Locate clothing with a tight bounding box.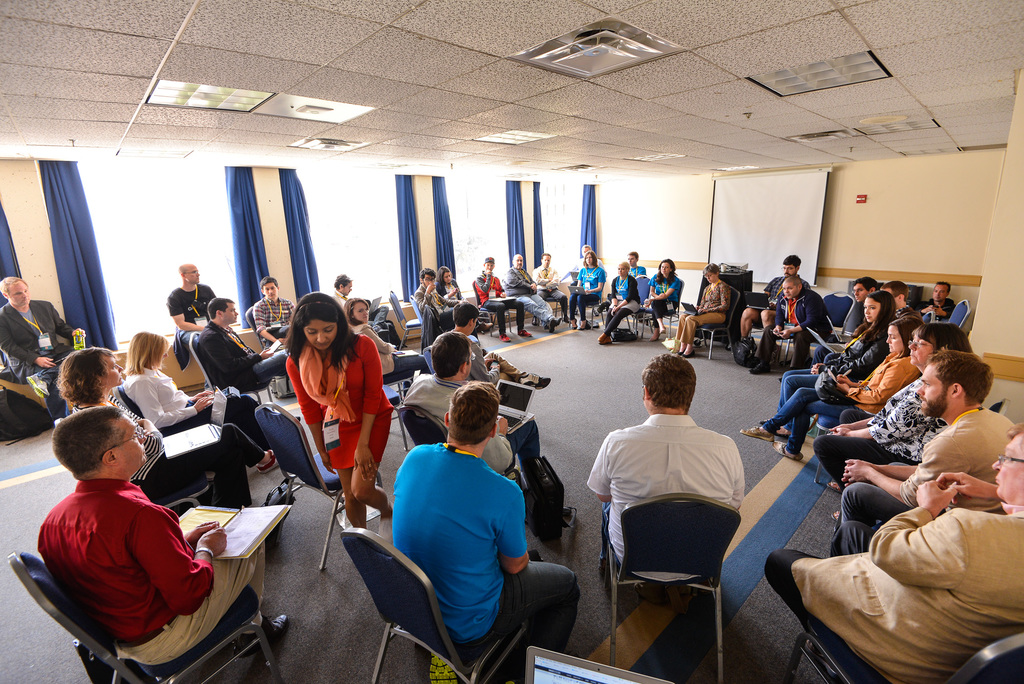
x1=910, y1=282, x2=954, y2=320.
